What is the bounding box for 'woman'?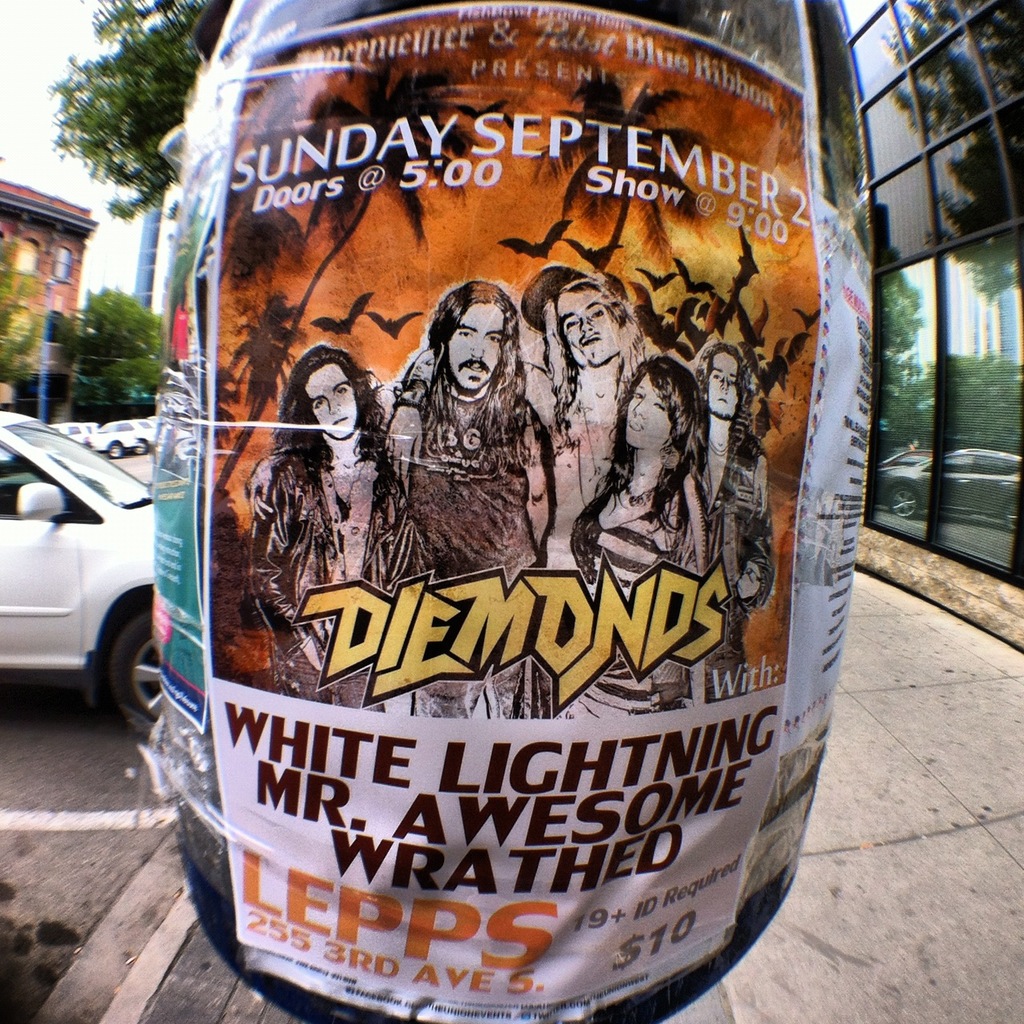
bbox(554, 356, 710, 723).
